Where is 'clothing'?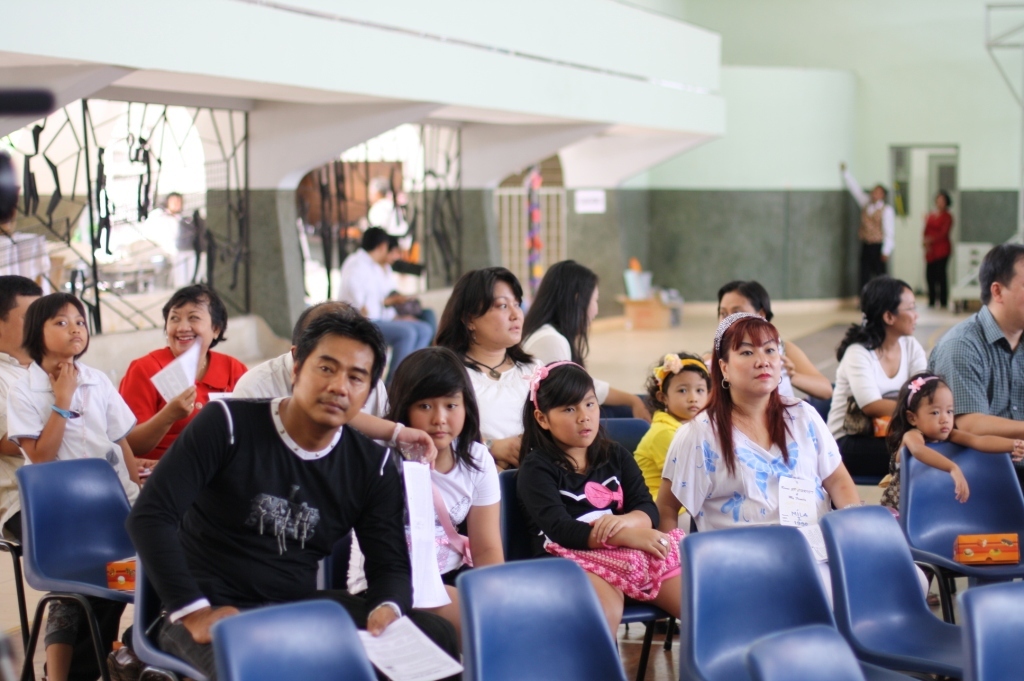
Rect(916, 205, 953, 309).
